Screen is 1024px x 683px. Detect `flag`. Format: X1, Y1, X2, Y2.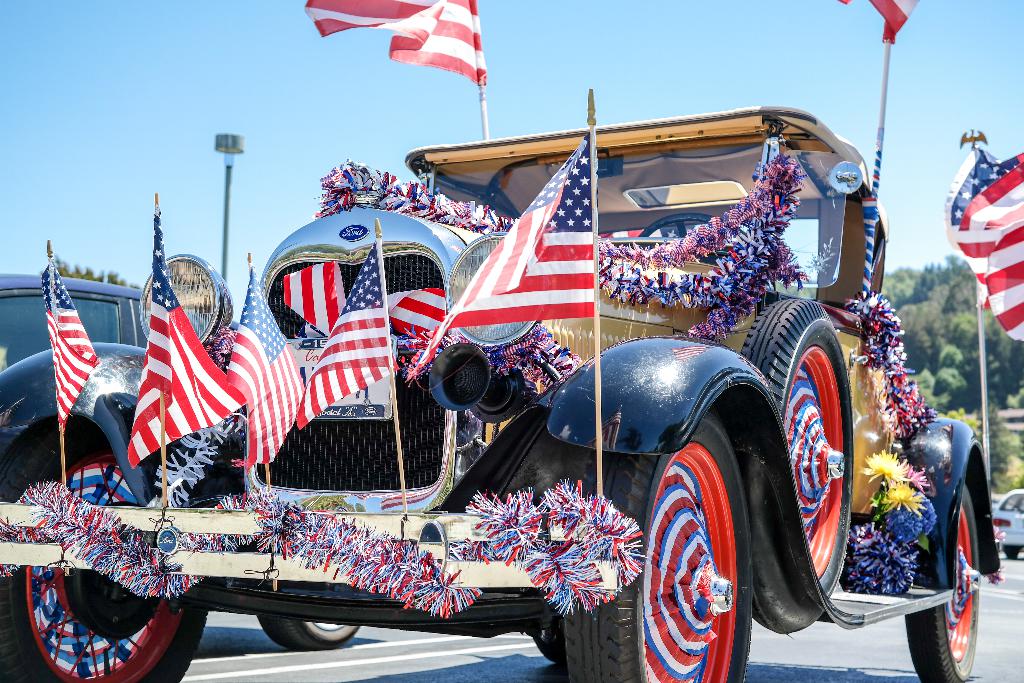
38, 255, 96, 428.
